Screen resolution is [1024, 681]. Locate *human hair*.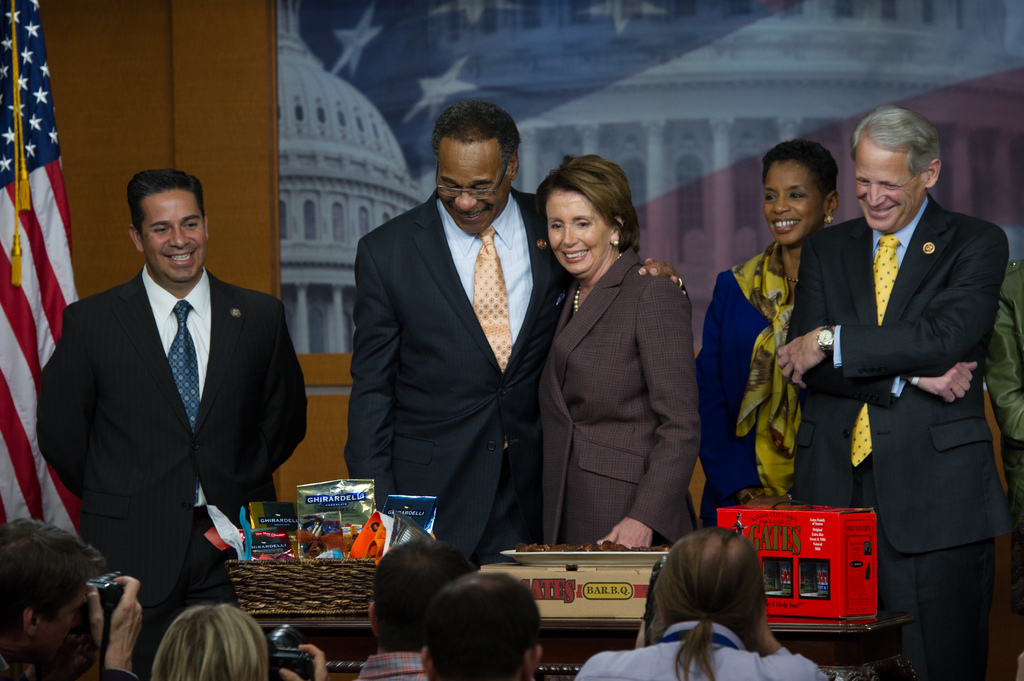
{"left": 760, "top": 137, "right": 837, "bottom": 207}.
